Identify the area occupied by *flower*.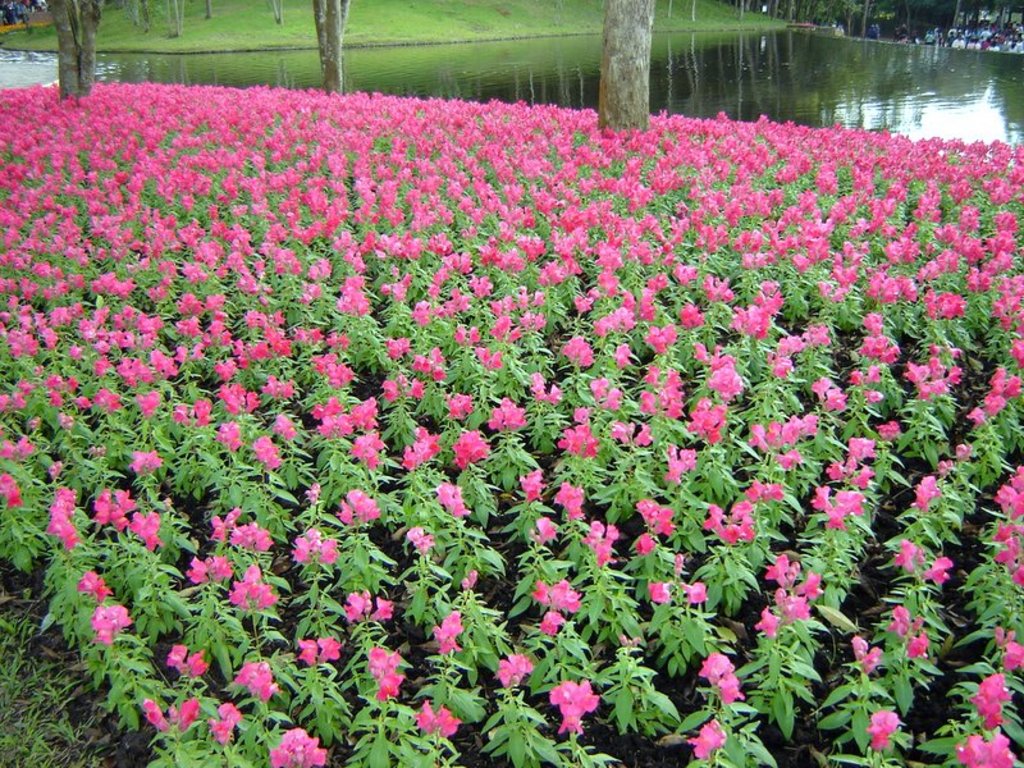
Area: [left=49, top=457, right=67, bottom=481].
